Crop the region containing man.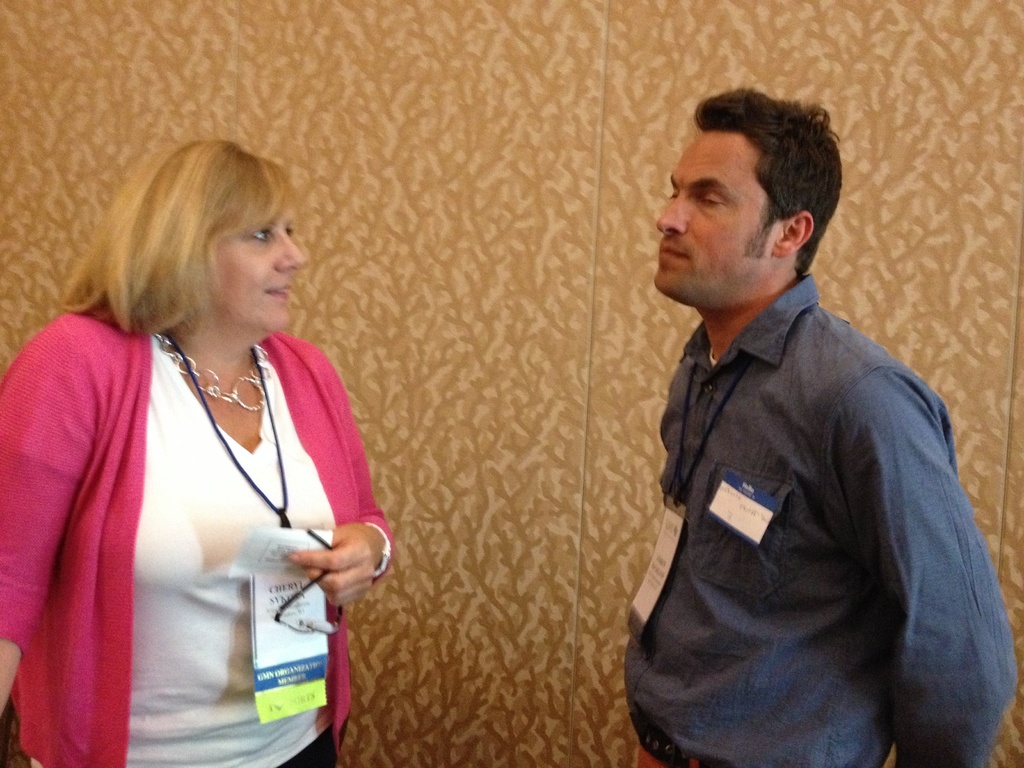
Crop region: bbox=[589, 93, 980, 767].
